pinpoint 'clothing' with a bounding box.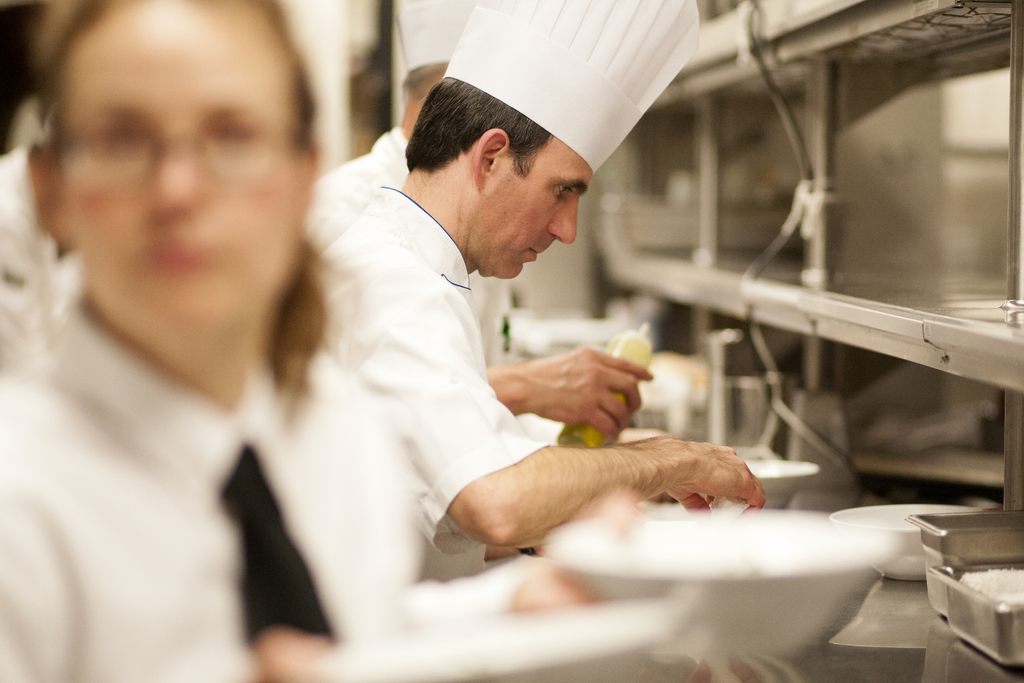
locate(0, 139, 87, 388).
